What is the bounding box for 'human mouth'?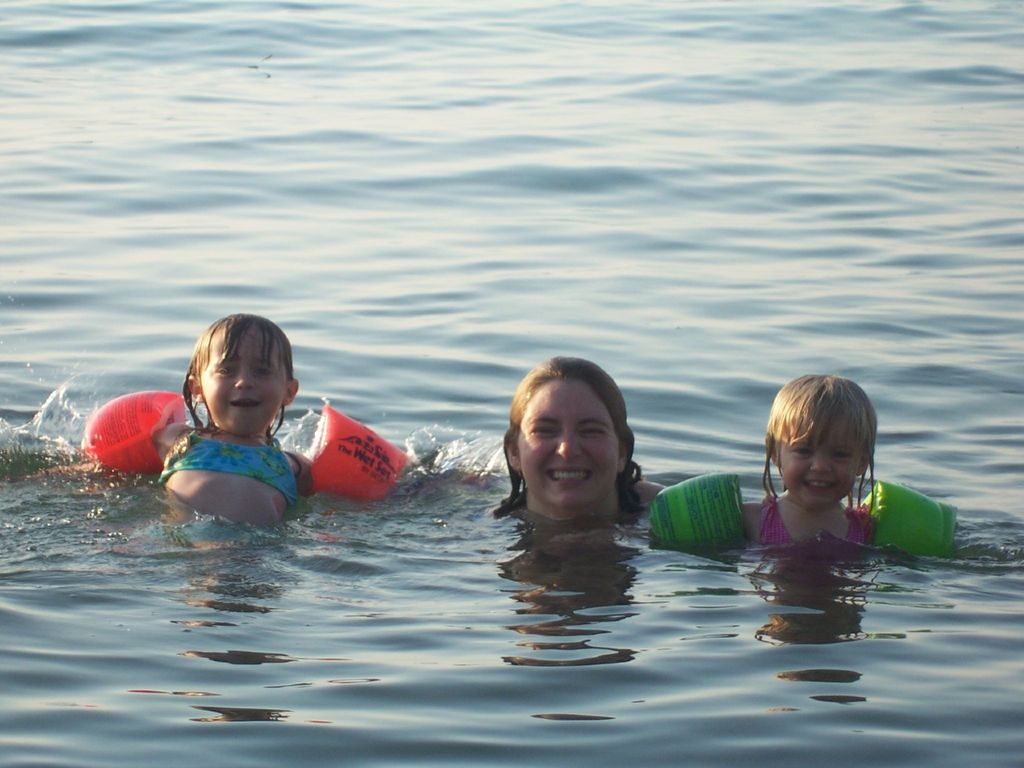
select_region(227, 390, 262, 418).
